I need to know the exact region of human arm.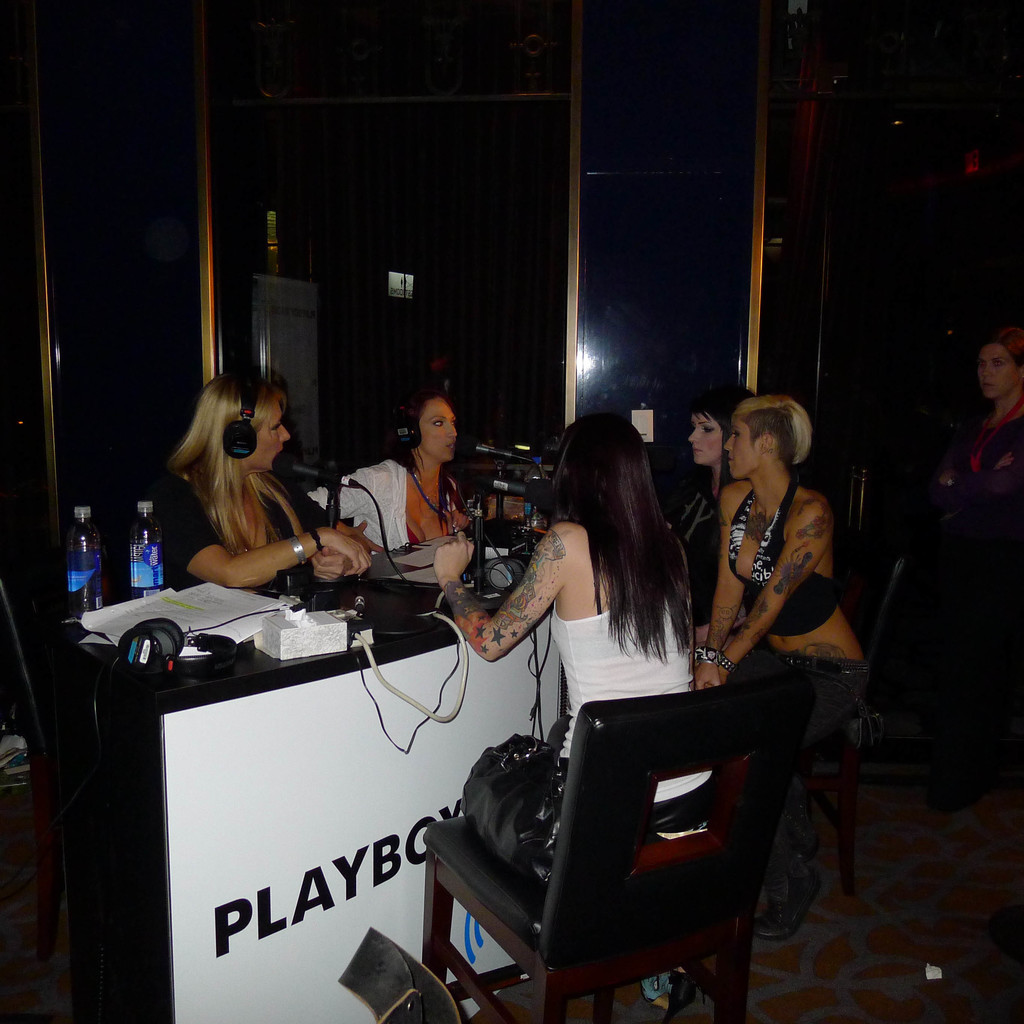
Region: <region>164, 473, 371, 590</region>.
